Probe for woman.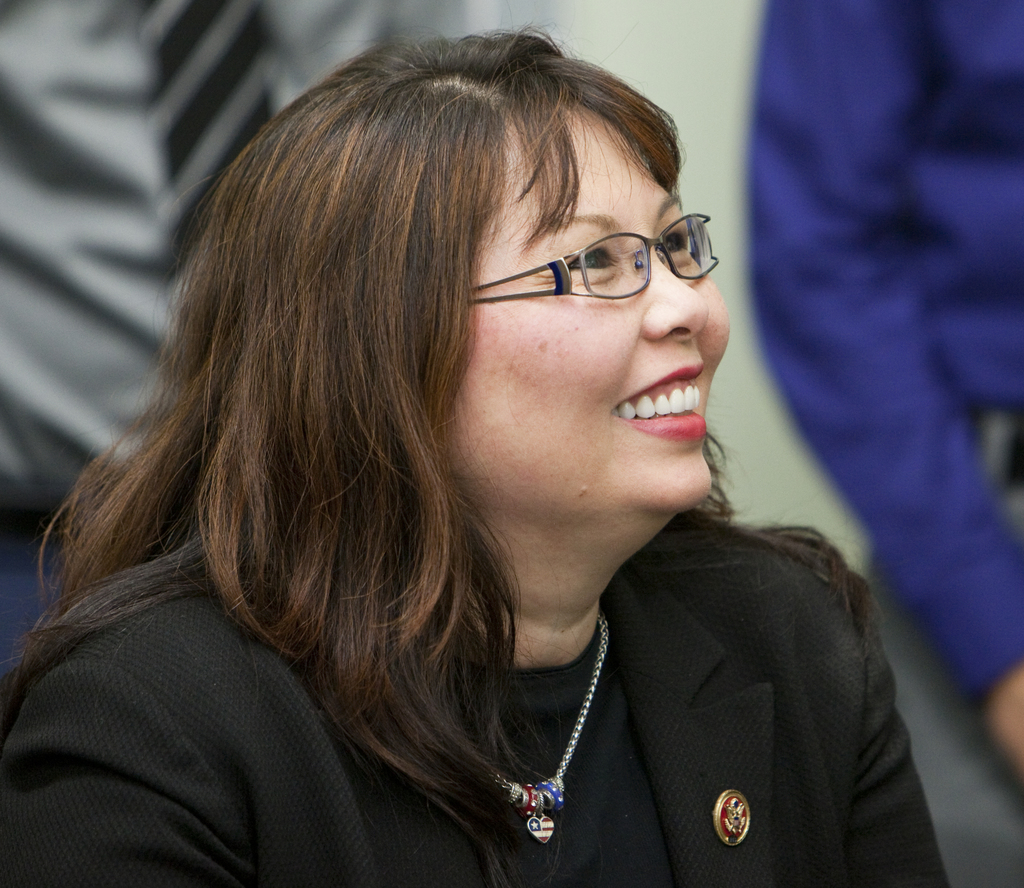
Probe result: 0,29,925,884.
